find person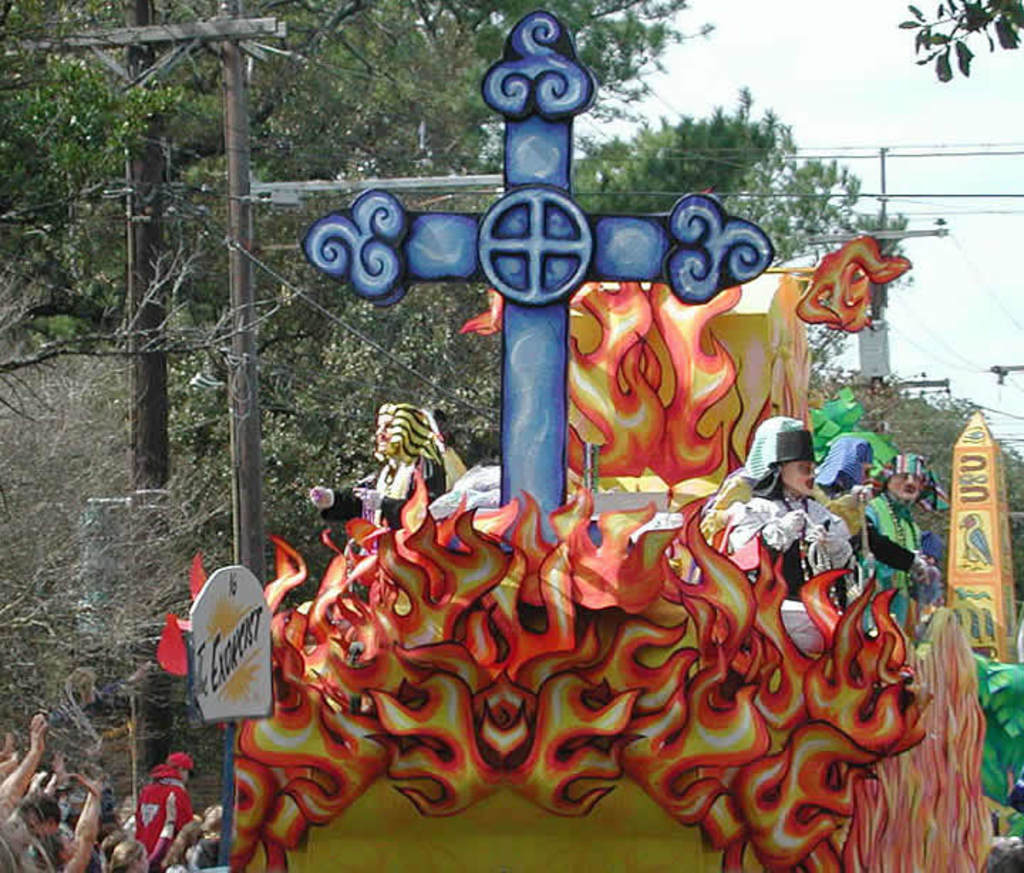
<bbox>722, 409, 859, 641</bbox>
